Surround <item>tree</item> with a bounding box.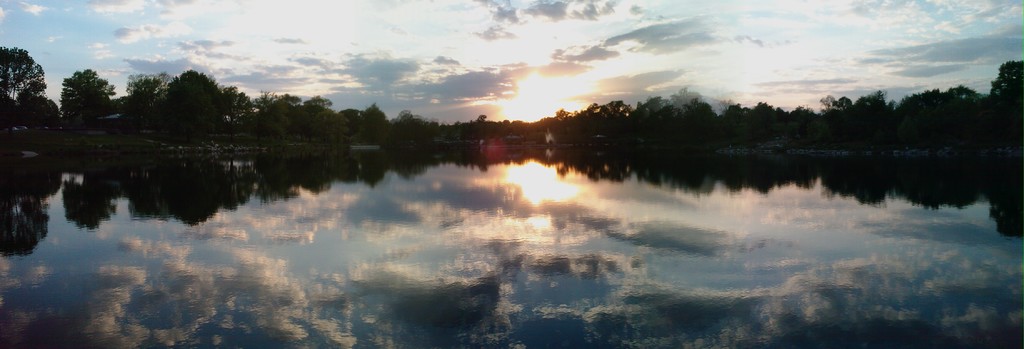
x1=334 y1=110 x2=362 y2=127.
